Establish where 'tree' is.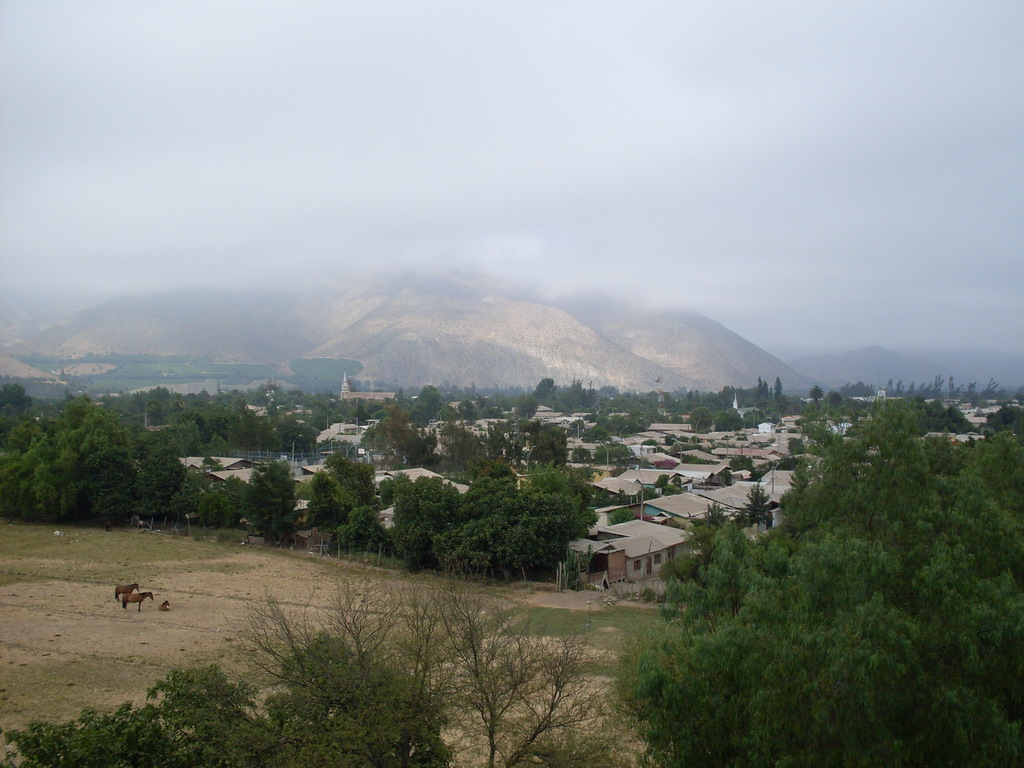
Established at [607, 511, 636, 522].
